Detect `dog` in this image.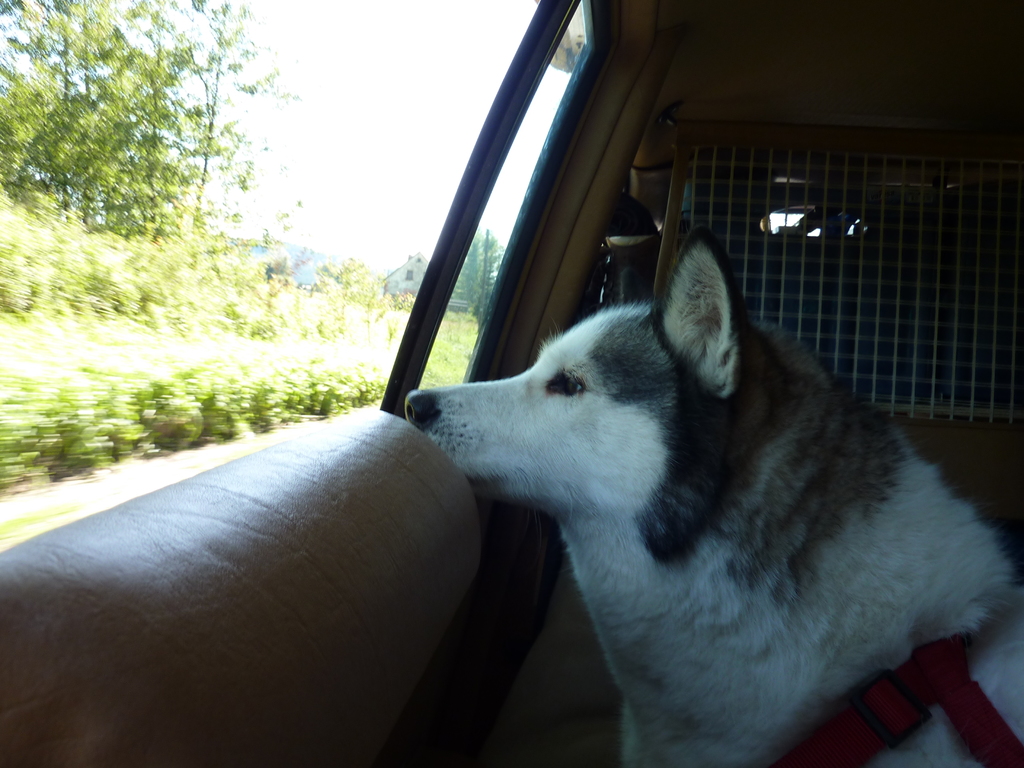
Detection: 400,229,1023,767.
